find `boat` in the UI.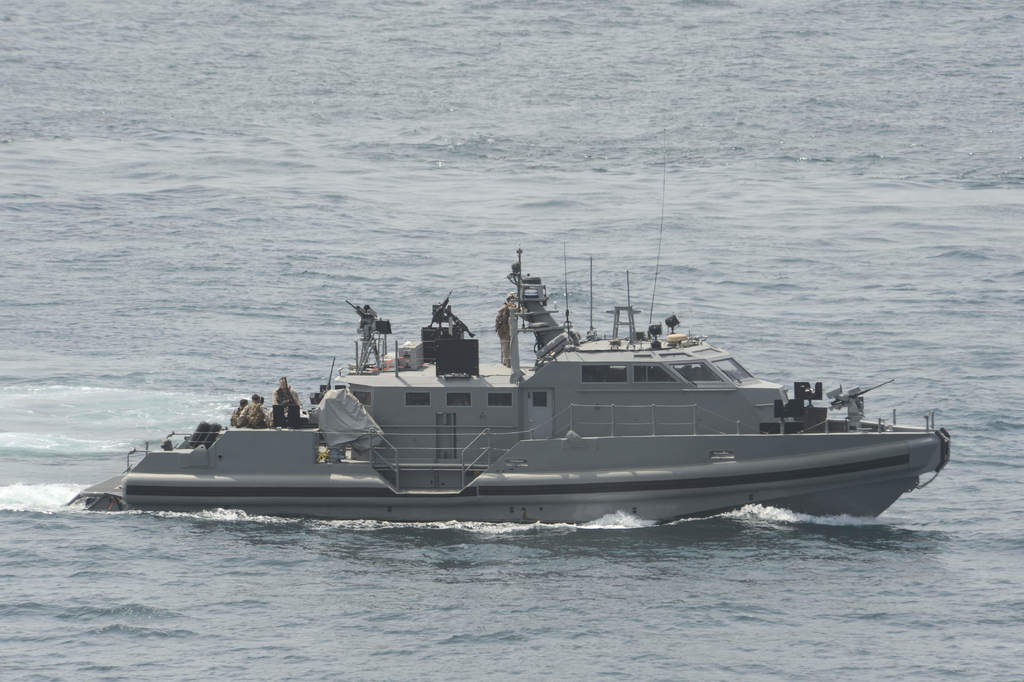
UI element at bbox=[170, 233, 828, 538].
